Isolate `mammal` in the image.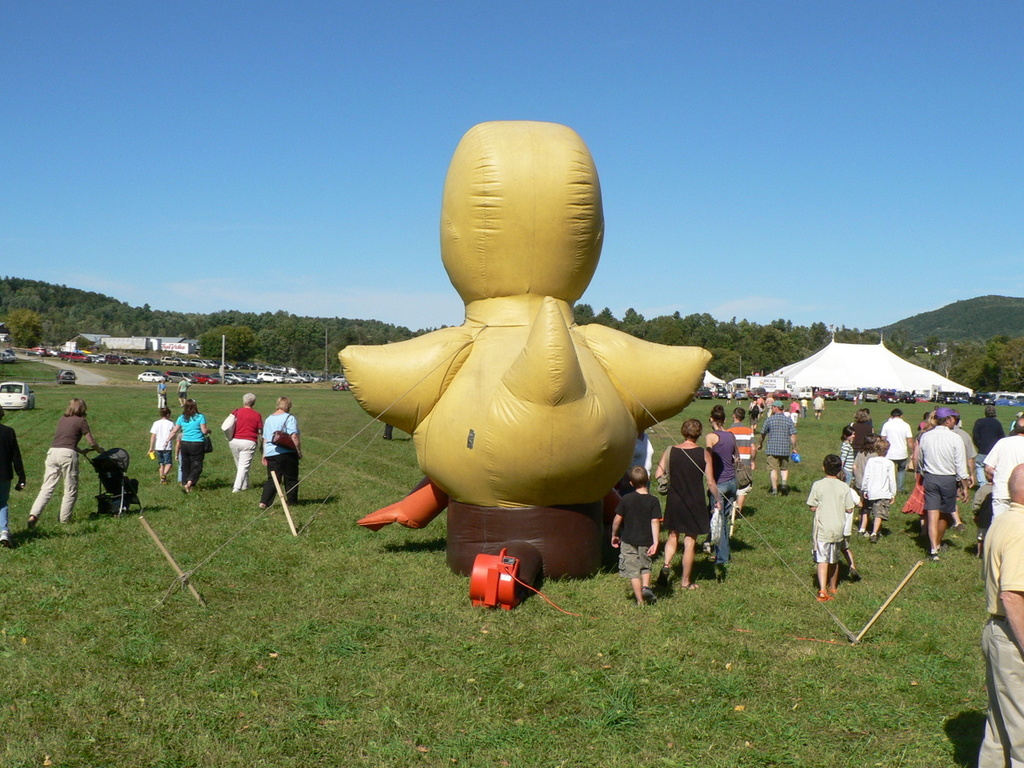
Isolated region: select_region(705, 404, 741, 556).
